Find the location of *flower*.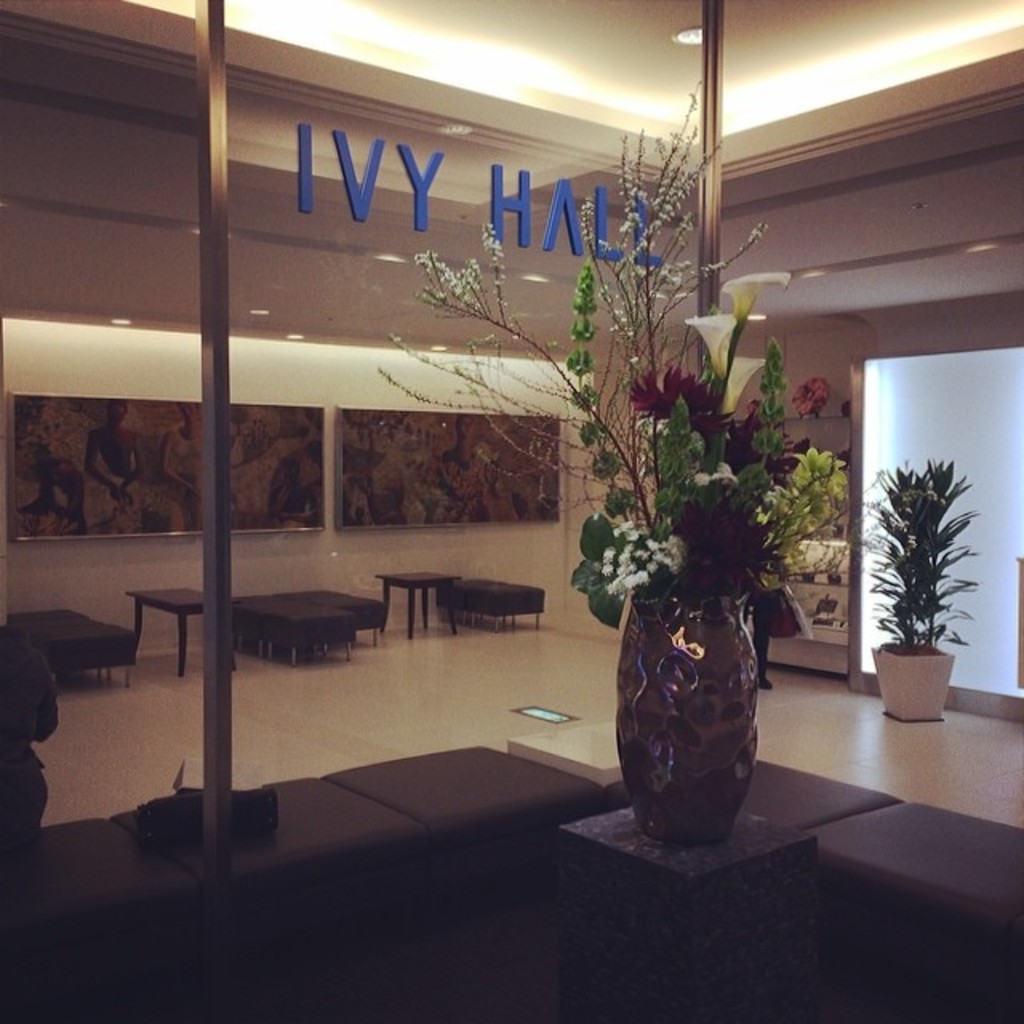
Location: box(573, 518, 680, 638).
